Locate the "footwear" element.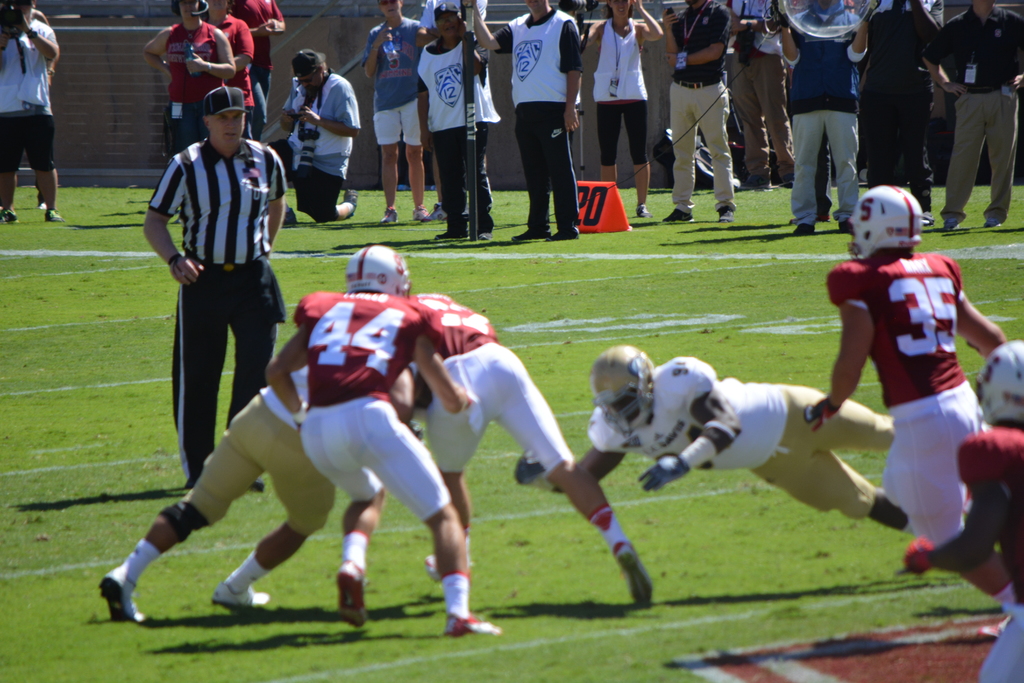
Element bbox: locate(665, 204, 692, 225).
